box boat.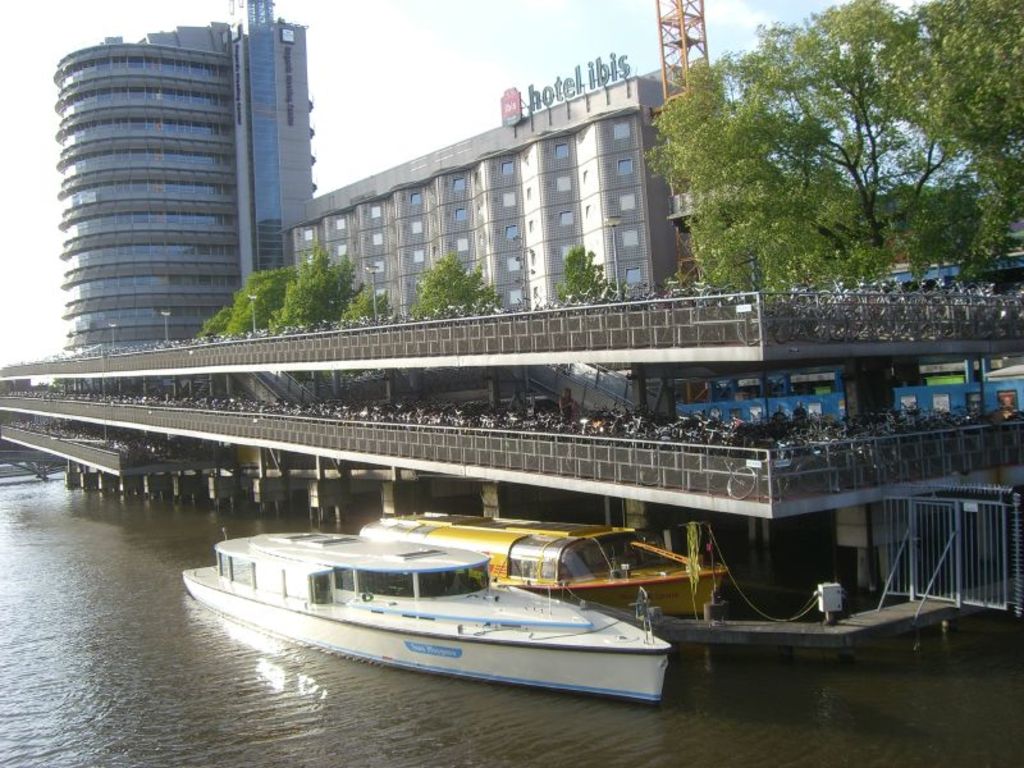
box=[361, 499, 727, 617].
